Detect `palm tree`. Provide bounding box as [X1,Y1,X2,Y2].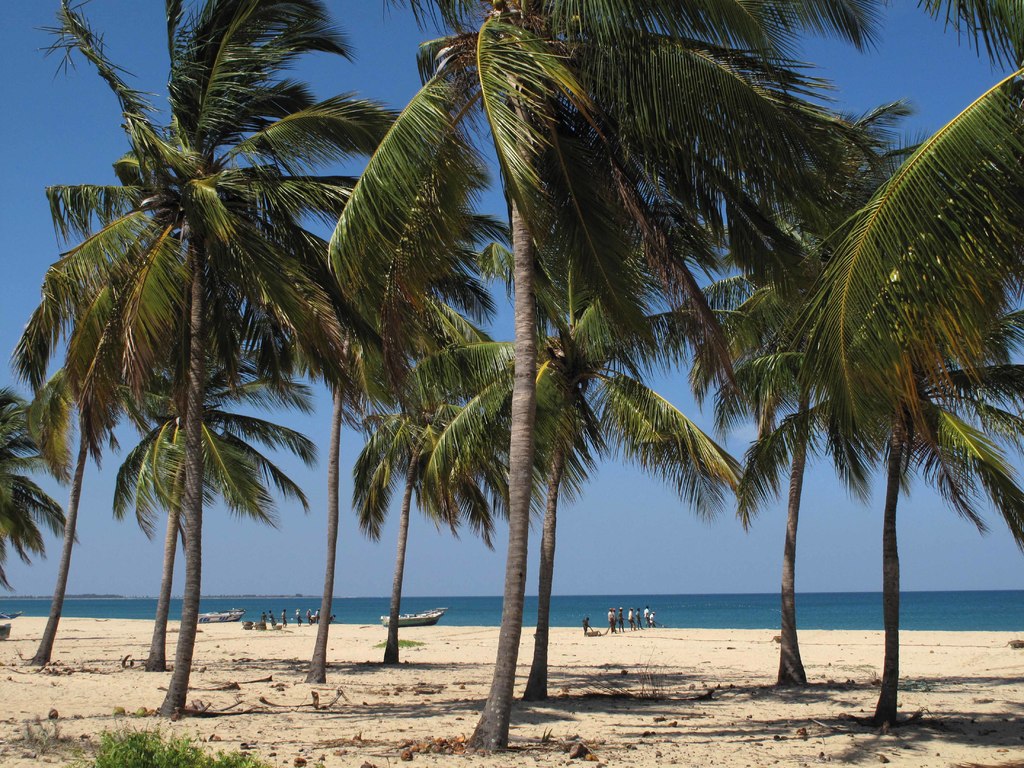
[111,355,266,675].
